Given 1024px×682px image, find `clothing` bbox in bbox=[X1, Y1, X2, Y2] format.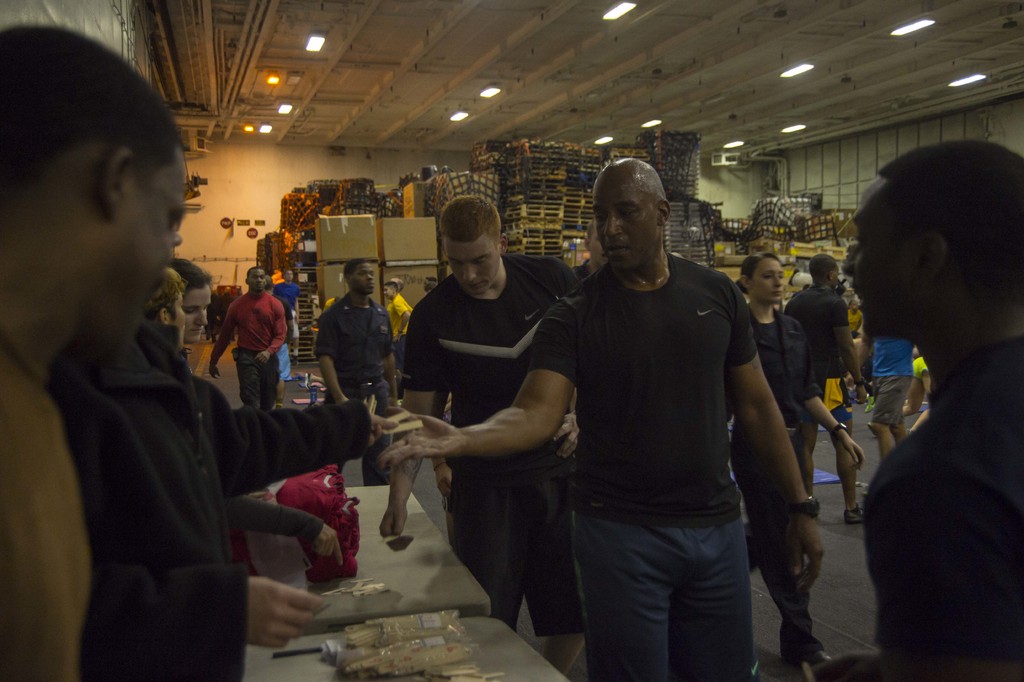
bbox=[872, 339, 918, 427].
